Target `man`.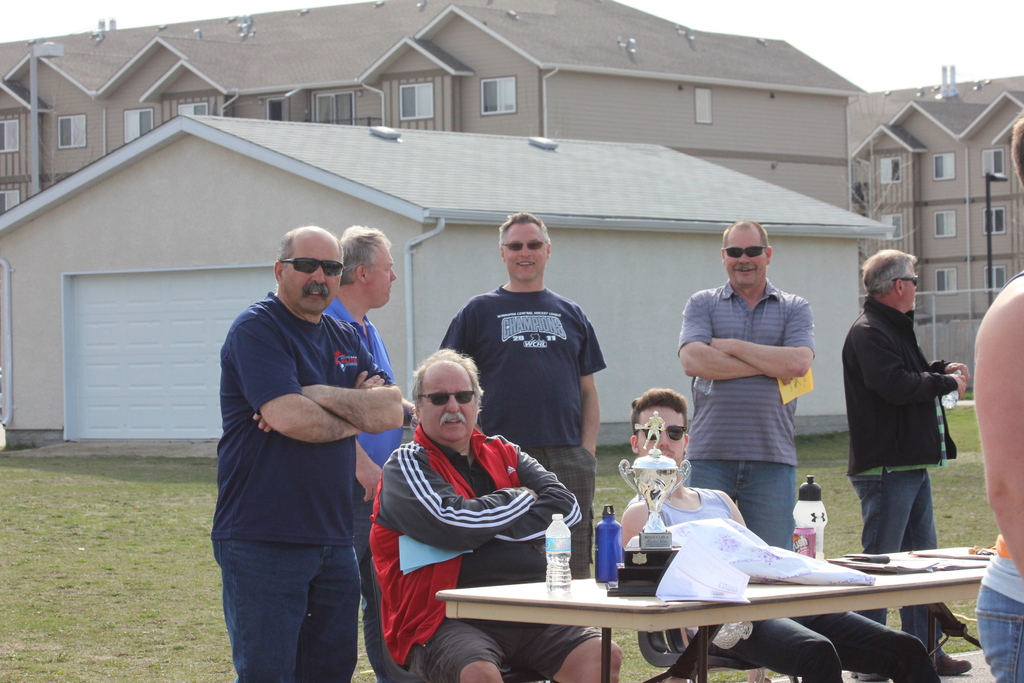
Target region: <bbox>973, 115, 1023, 682</bbox>.
